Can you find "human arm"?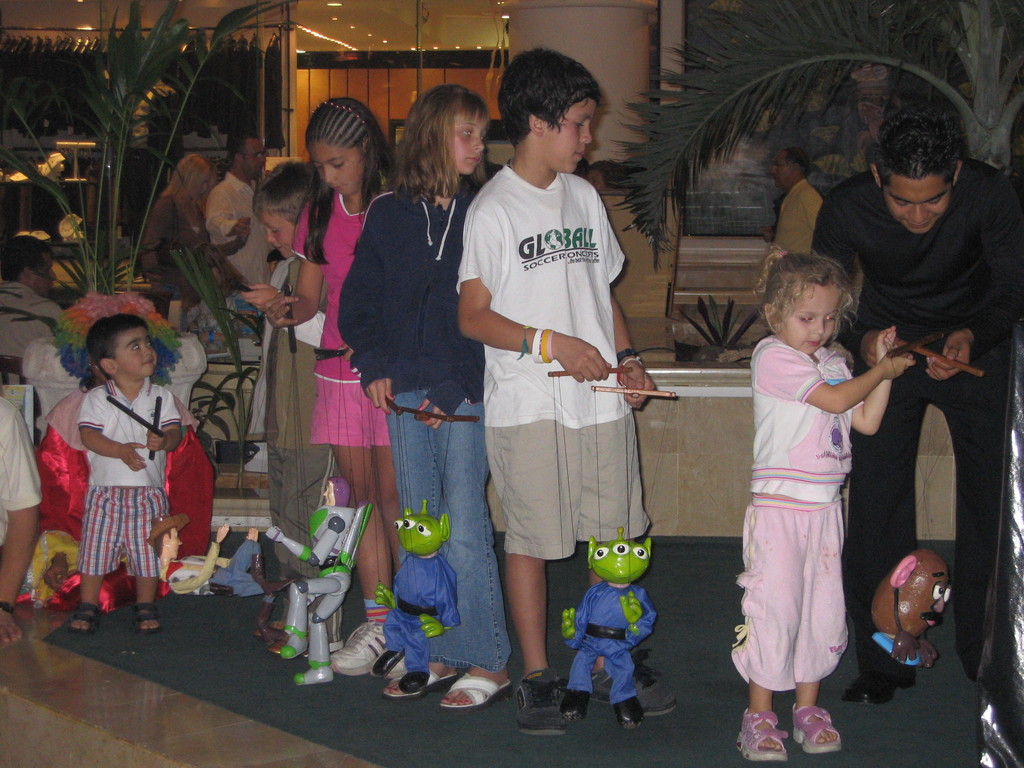
Yes, bounding box: detection(136, 186, 172, 260).
